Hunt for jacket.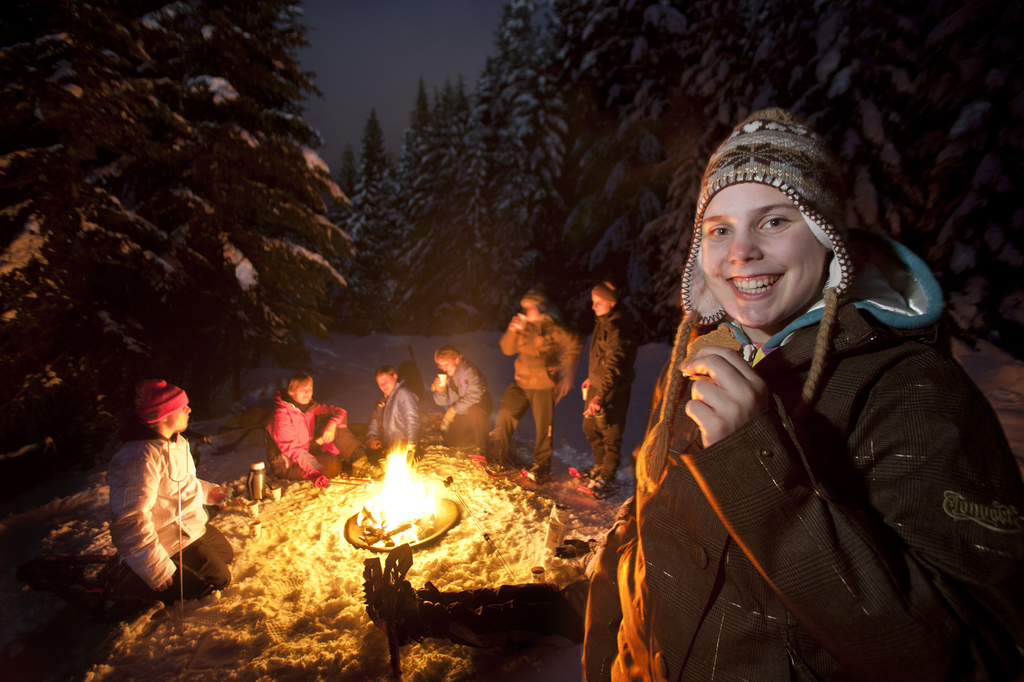
Hunted down at l=268, t=395, r=348, b=472.
